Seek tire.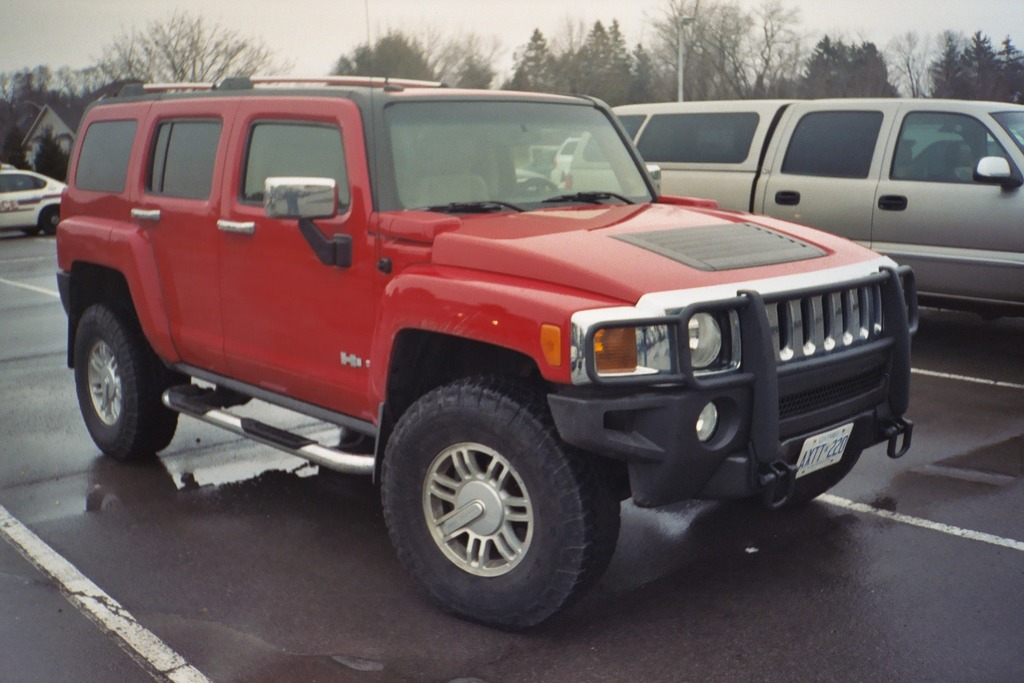
[369, 388, 621, 638].
